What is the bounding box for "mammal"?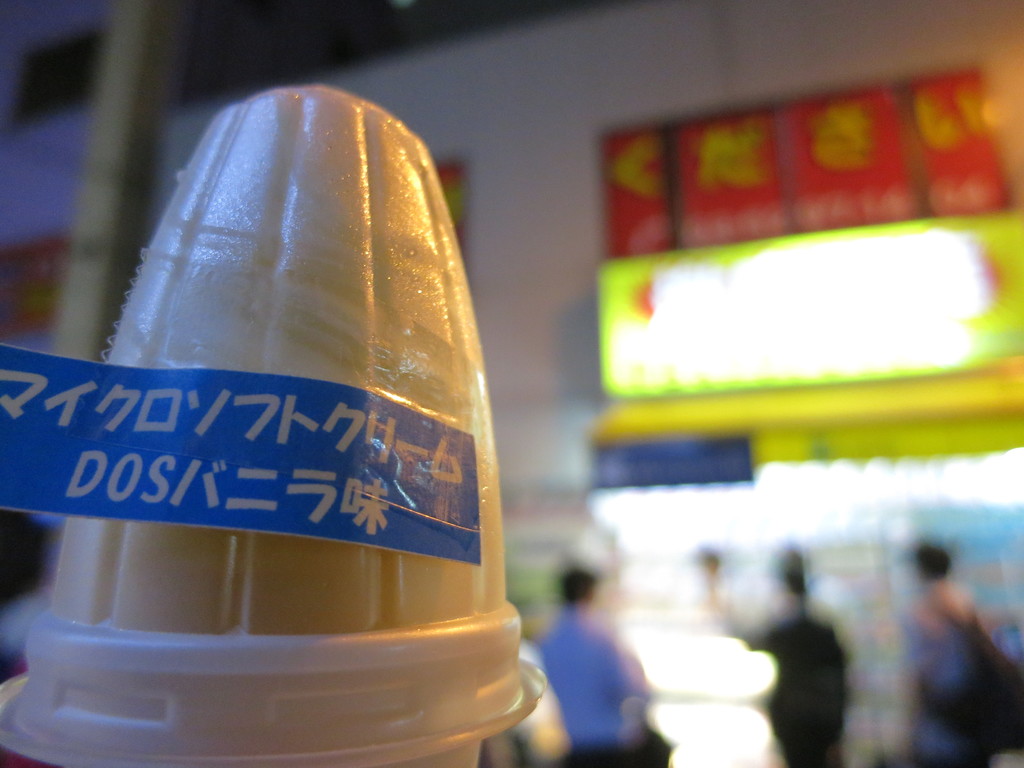
box(744, 533, 874, 767).
